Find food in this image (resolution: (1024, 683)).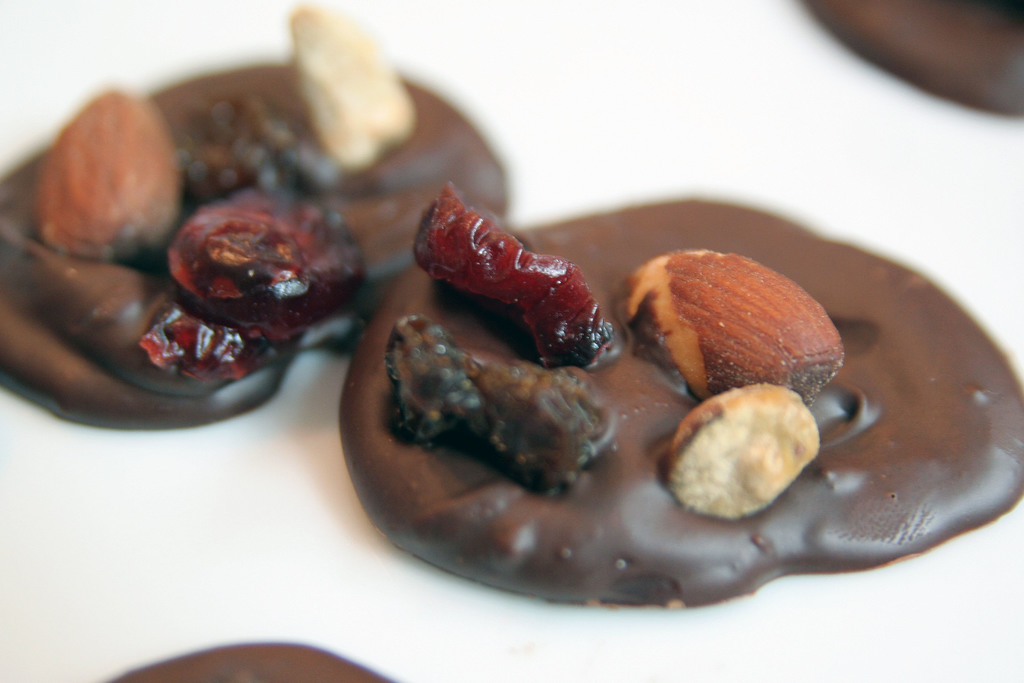
(795,0,1023,120).
